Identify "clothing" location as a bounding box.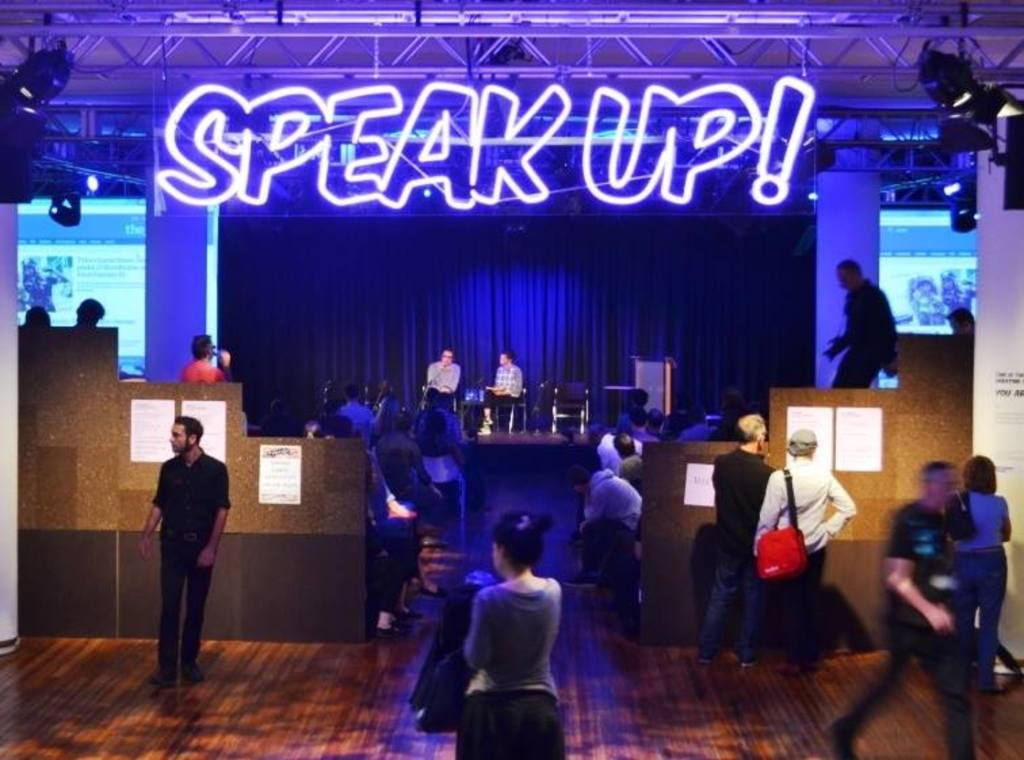
x1=423 y1=401 x2=461 y2=423.
